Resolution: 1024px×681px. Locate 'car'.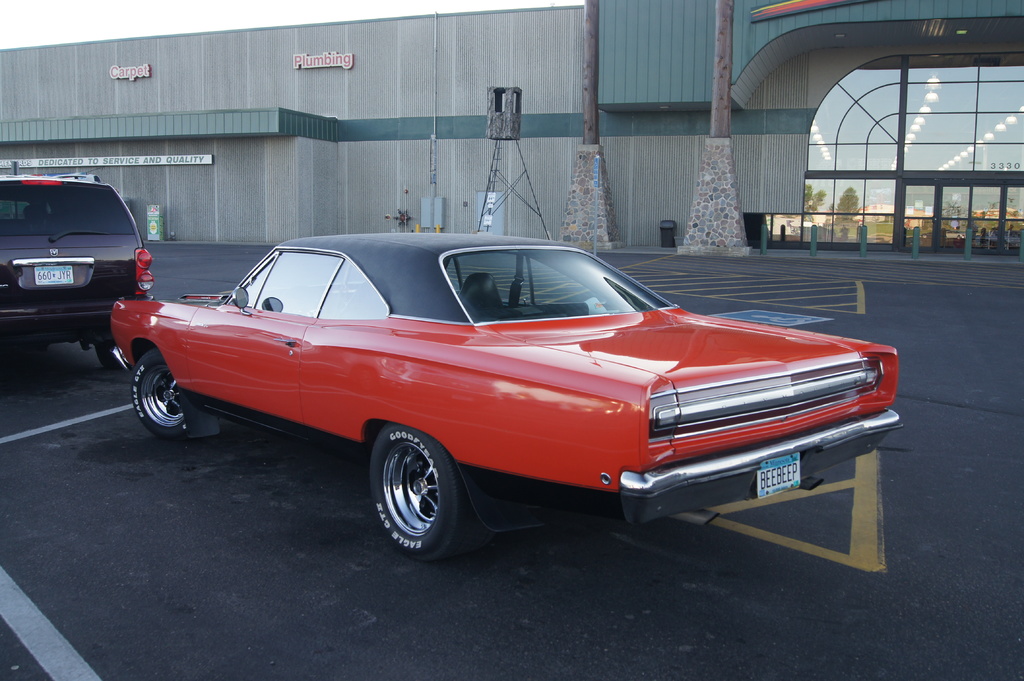
Rect(0, 168, 153, 374).
